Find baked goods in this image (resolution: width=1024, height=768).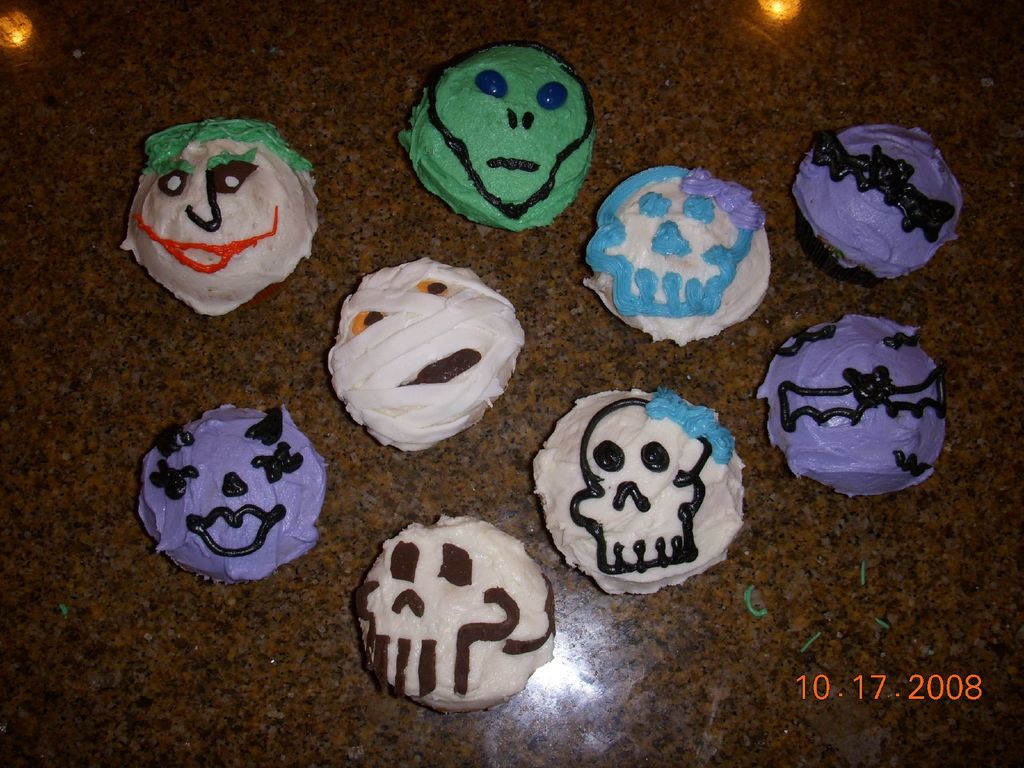
<box>325,253,527,448</box>.
